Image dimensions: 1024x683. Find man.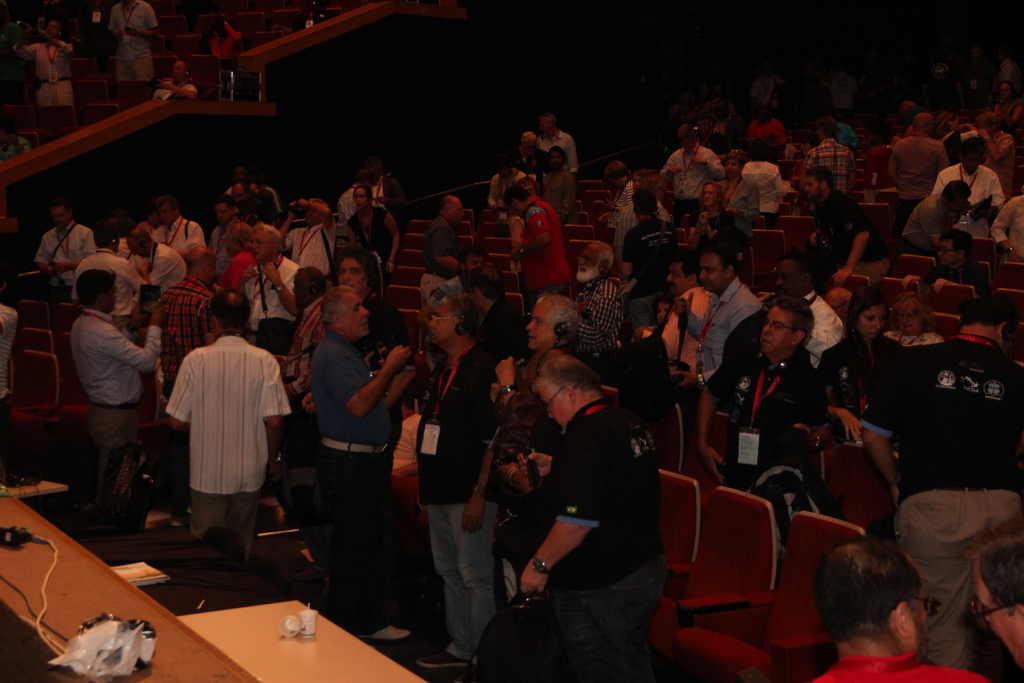
l=673, t=245, r=772, b=370.
